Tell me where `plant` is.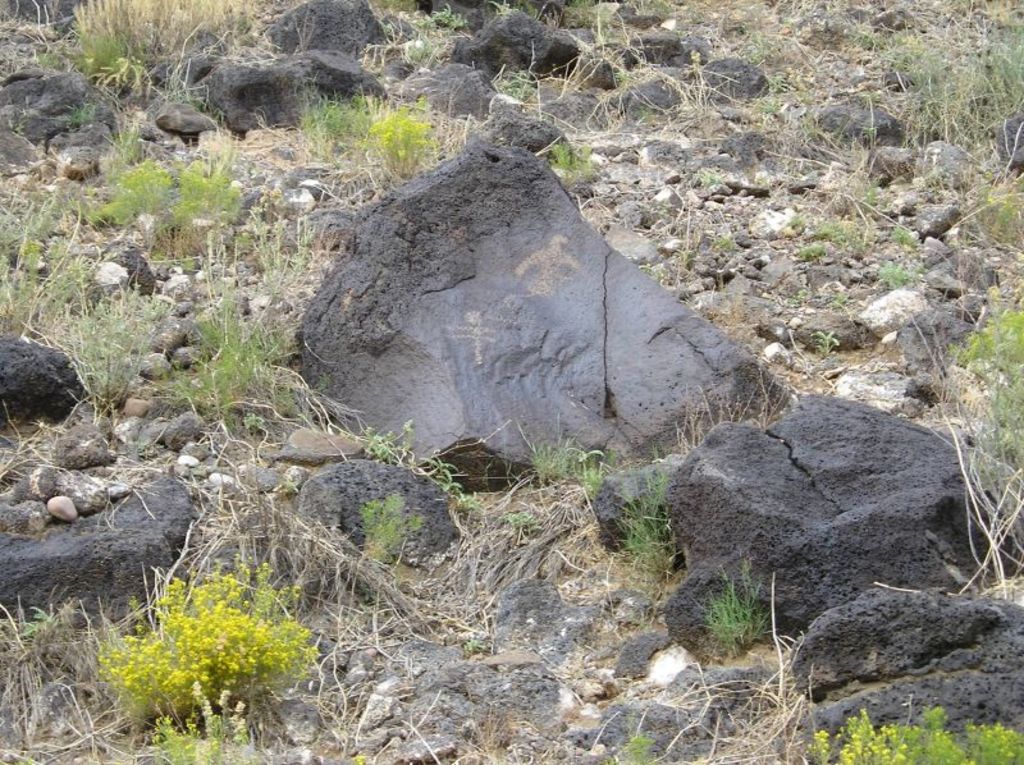
`plant` is at box(159, 287, 298, 418).
